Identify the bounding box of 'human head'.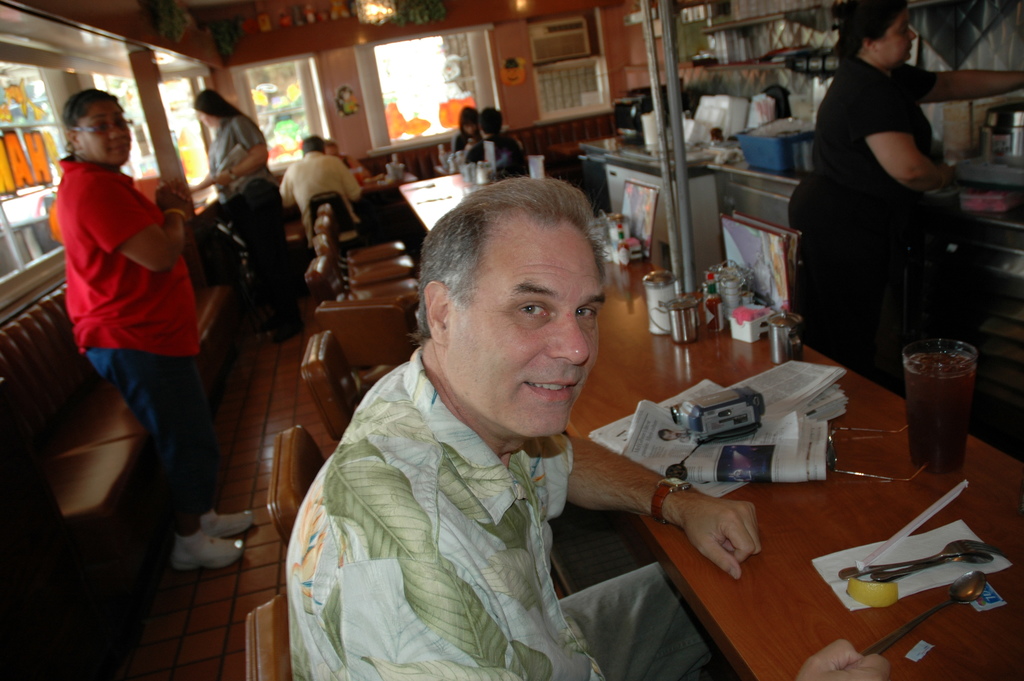
[418,172,624,423].
